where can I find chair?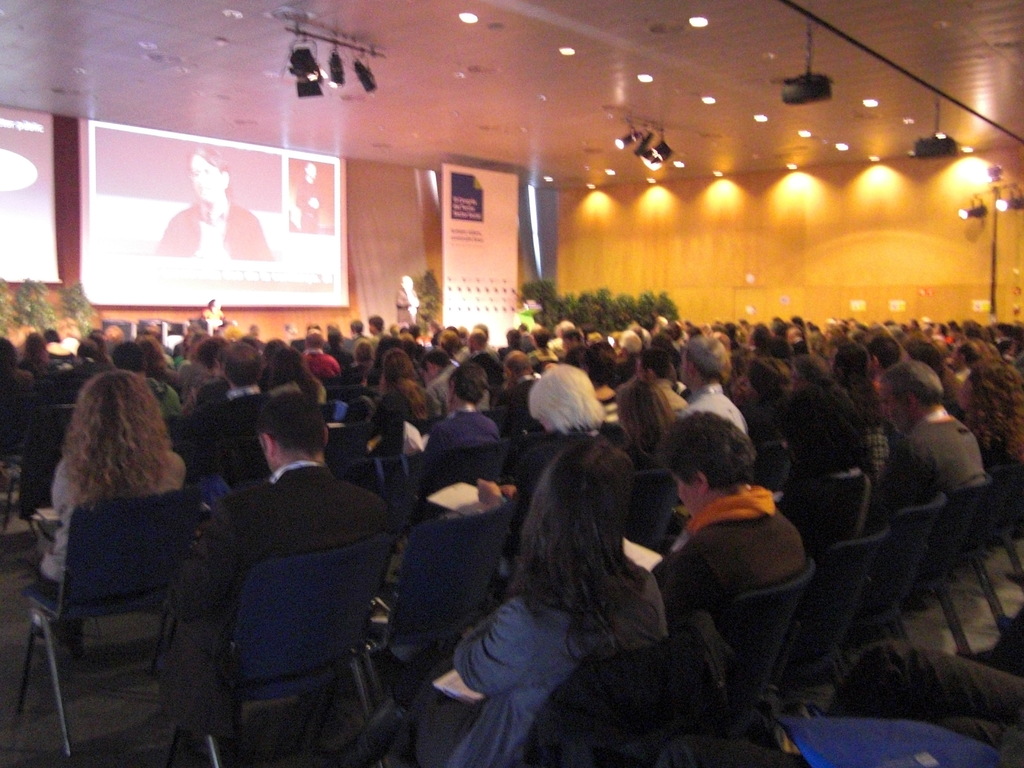
You can find it at 0/406/79/536.
